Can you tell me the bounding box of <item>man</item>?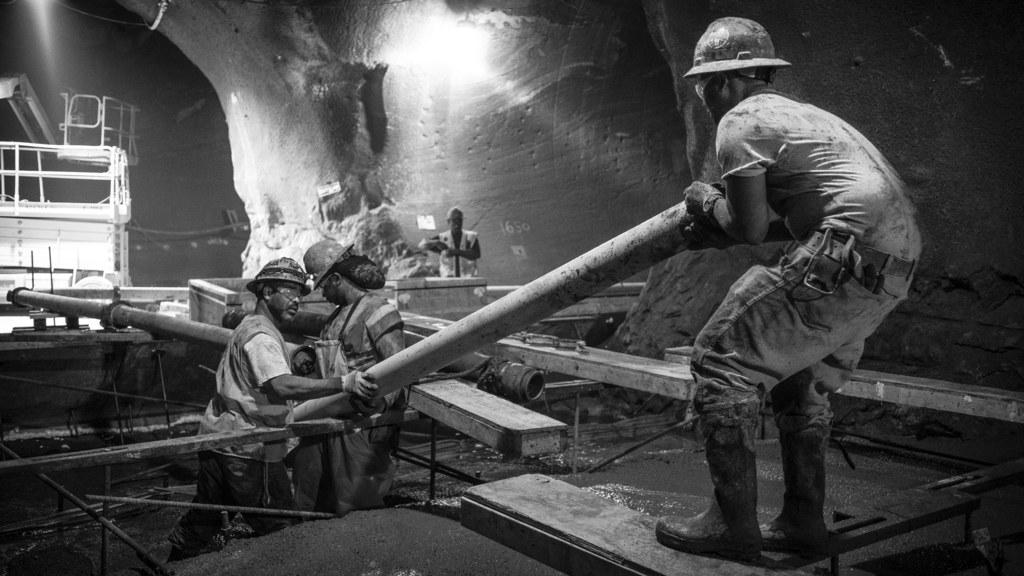
<region>165, 257, 376, 565</region>.
